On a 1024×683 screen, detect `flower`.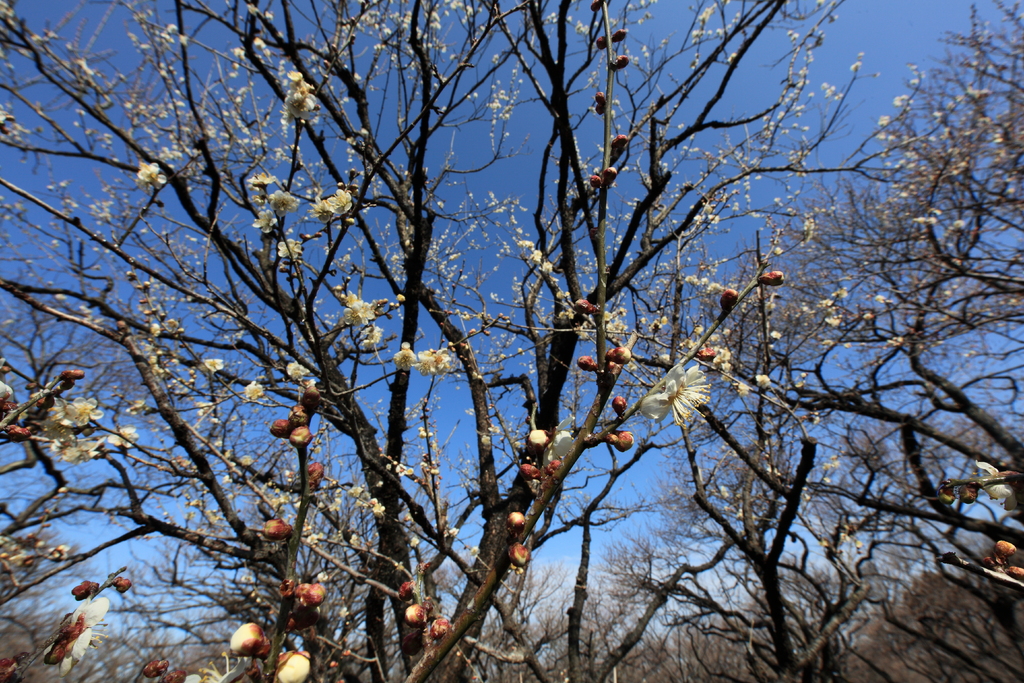
(x1=540, y1=411, x2=580, y2=463).
